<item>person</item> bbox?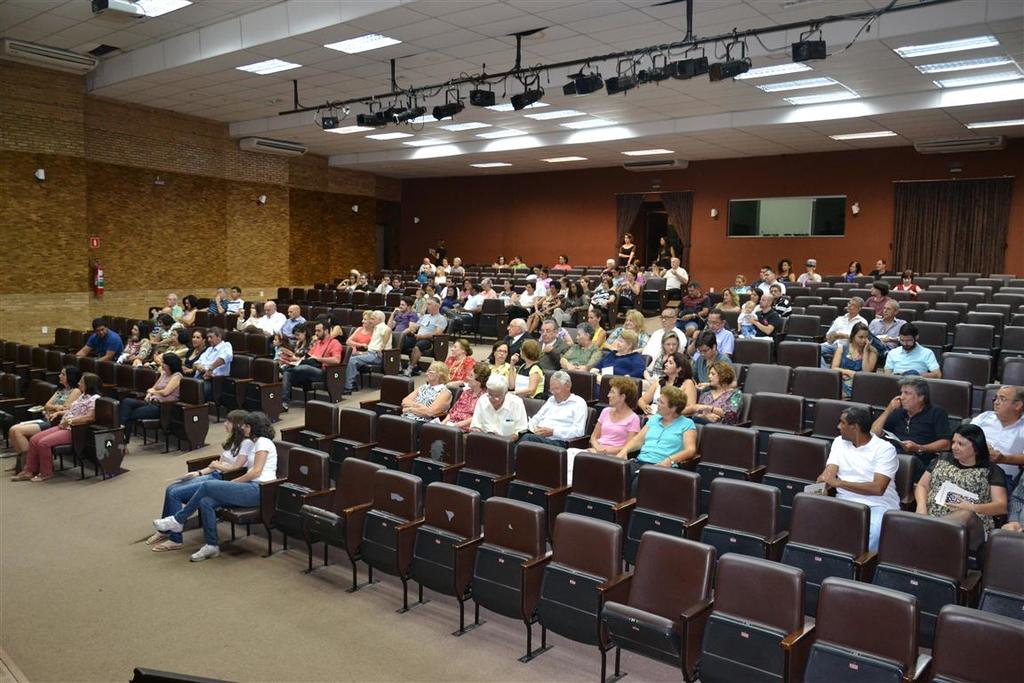
<box>844,262,861,280</box>
